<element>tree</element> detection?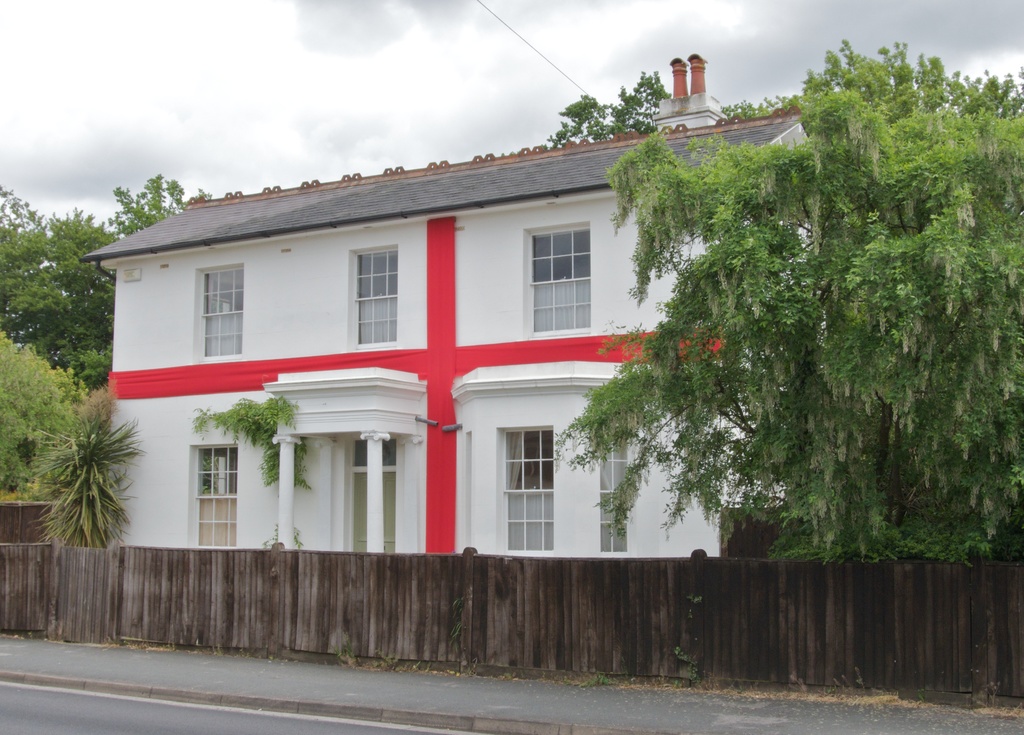
<box>545,34,1023,561</box>
